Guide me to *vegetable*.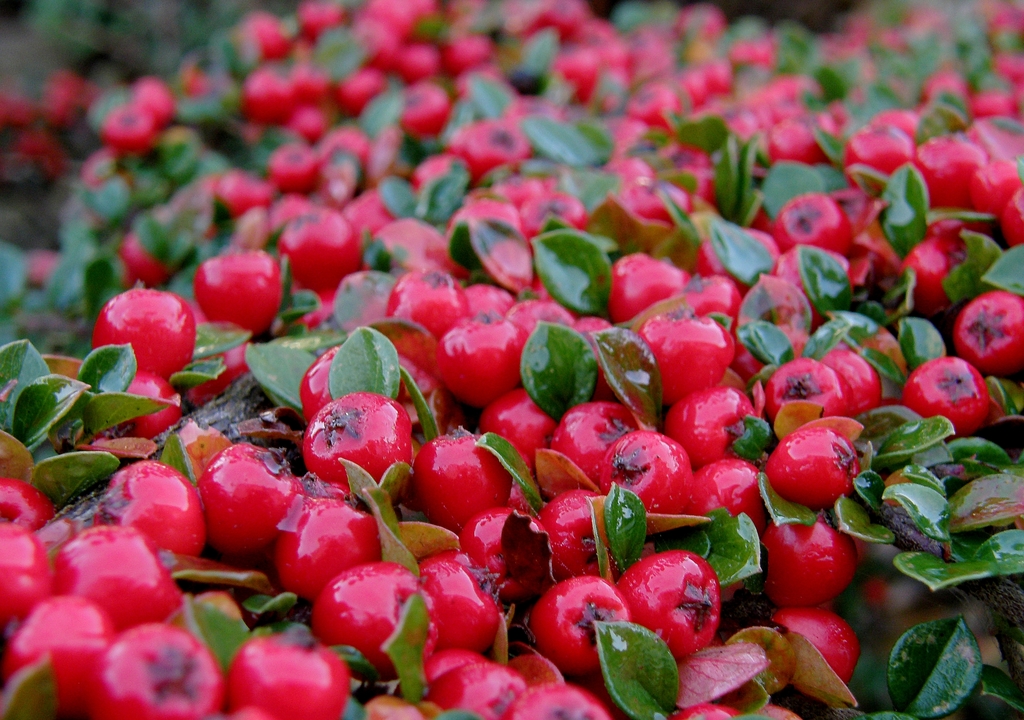
Guidance: [left=408, top=438, right=524, bottom=548].
